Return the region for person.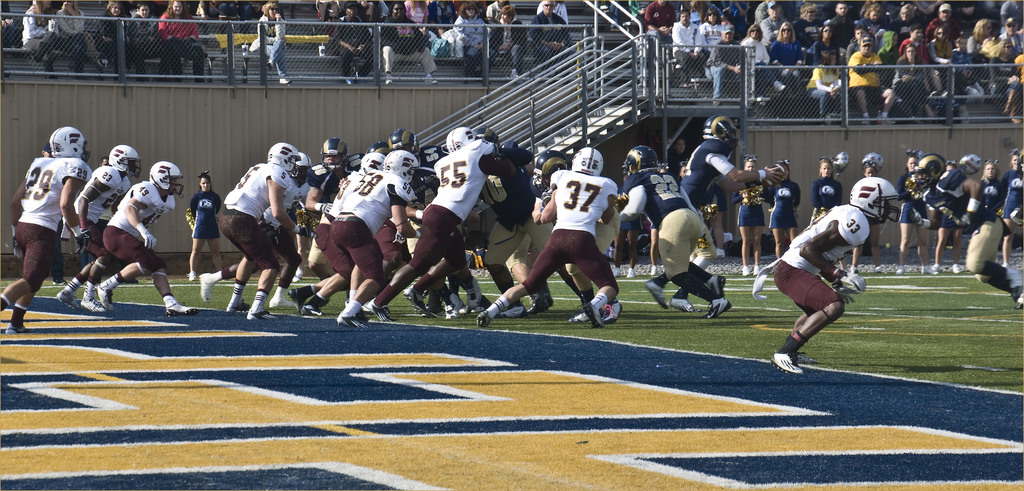
[left=860, top=152, right=892, bottom=262].
